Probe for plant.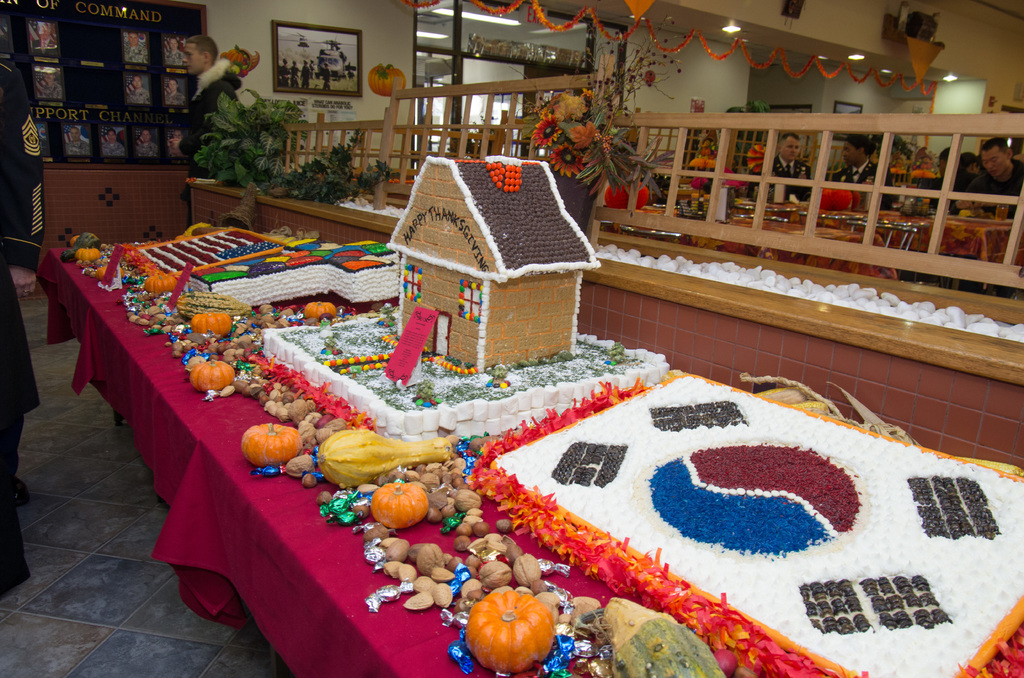
Probe result: BBox(874, 130, 915, 163).
